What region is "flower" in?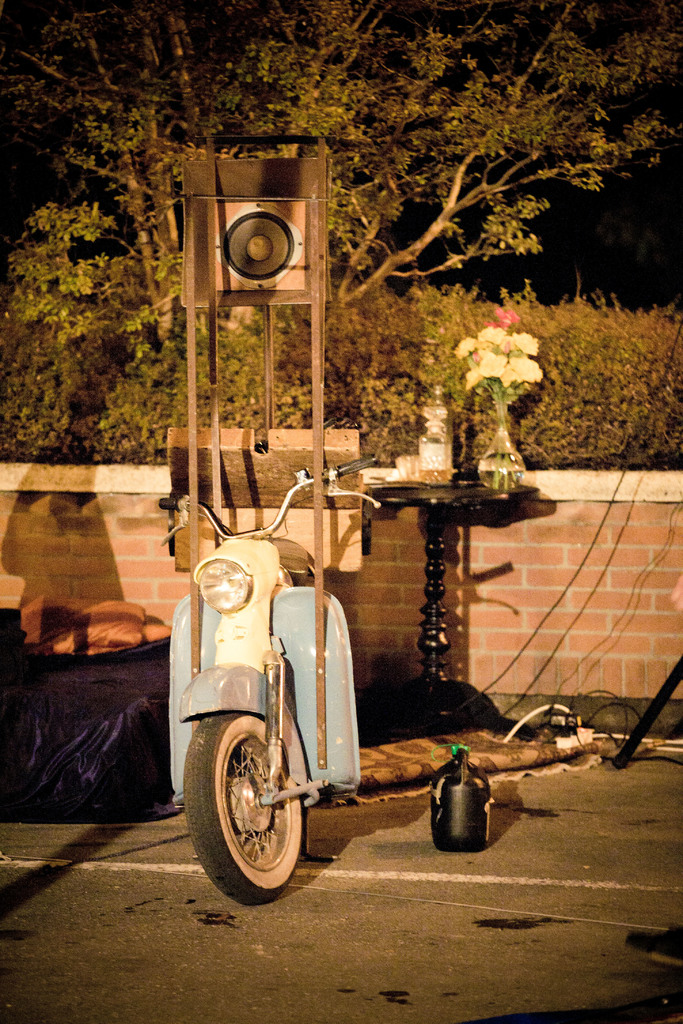
<box>502,324,532,350</box>.
